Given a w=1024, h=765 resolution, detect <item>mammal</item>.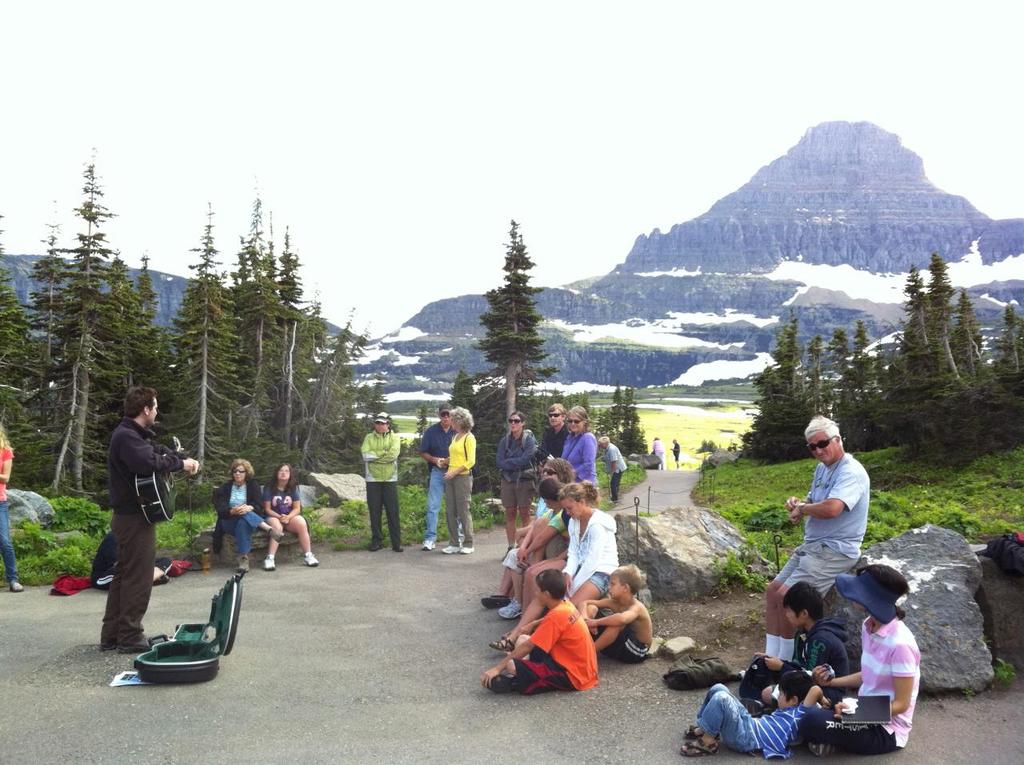
(480,451,586,609).
